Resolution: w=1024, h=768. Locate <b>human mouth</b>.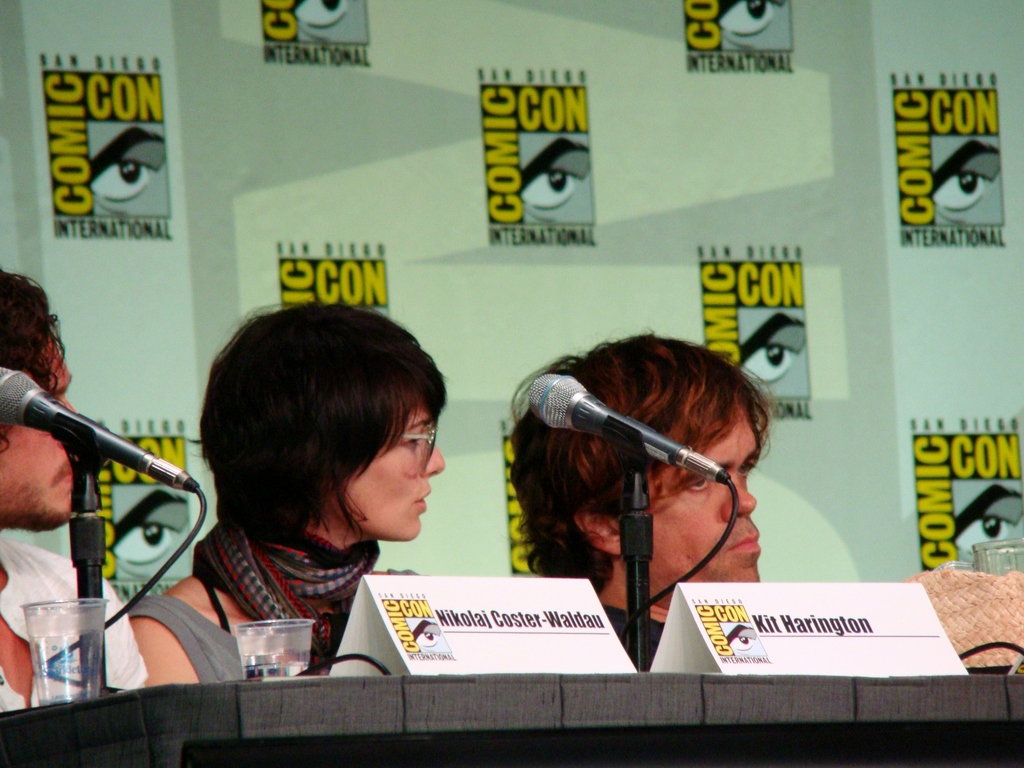
(732, 527, 762, 556).
